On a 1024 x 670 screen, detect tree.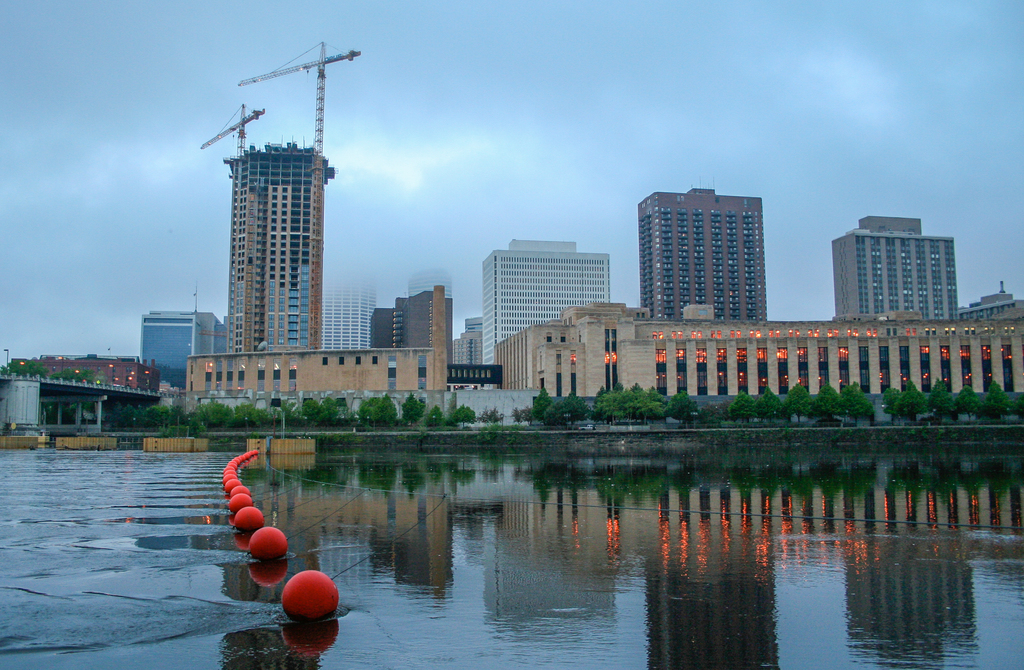
bbox=[785, 381, 819, 425].
